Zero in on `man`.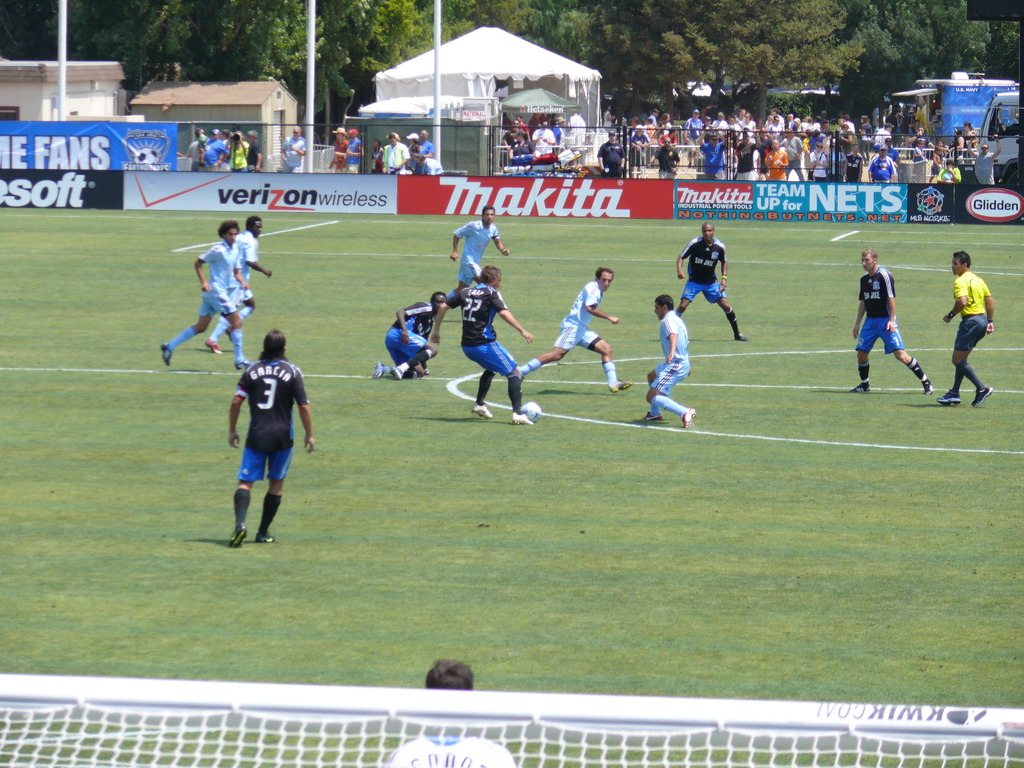
Zeroed in: 339, 127, 366, 182.
